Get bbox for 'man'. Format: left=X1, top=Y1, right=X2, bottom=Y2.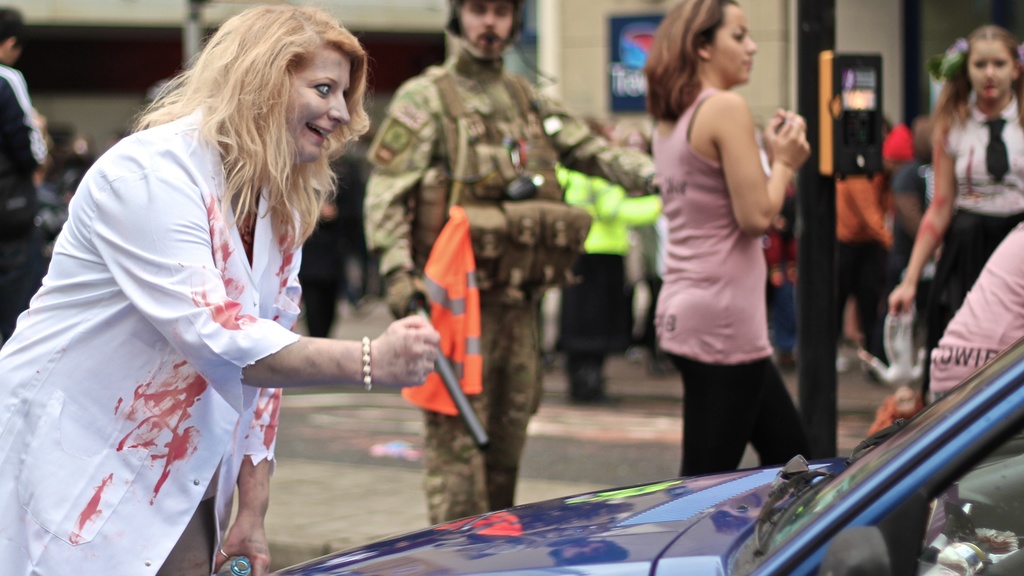
left=364, top=0, right=664, bottom=525.
